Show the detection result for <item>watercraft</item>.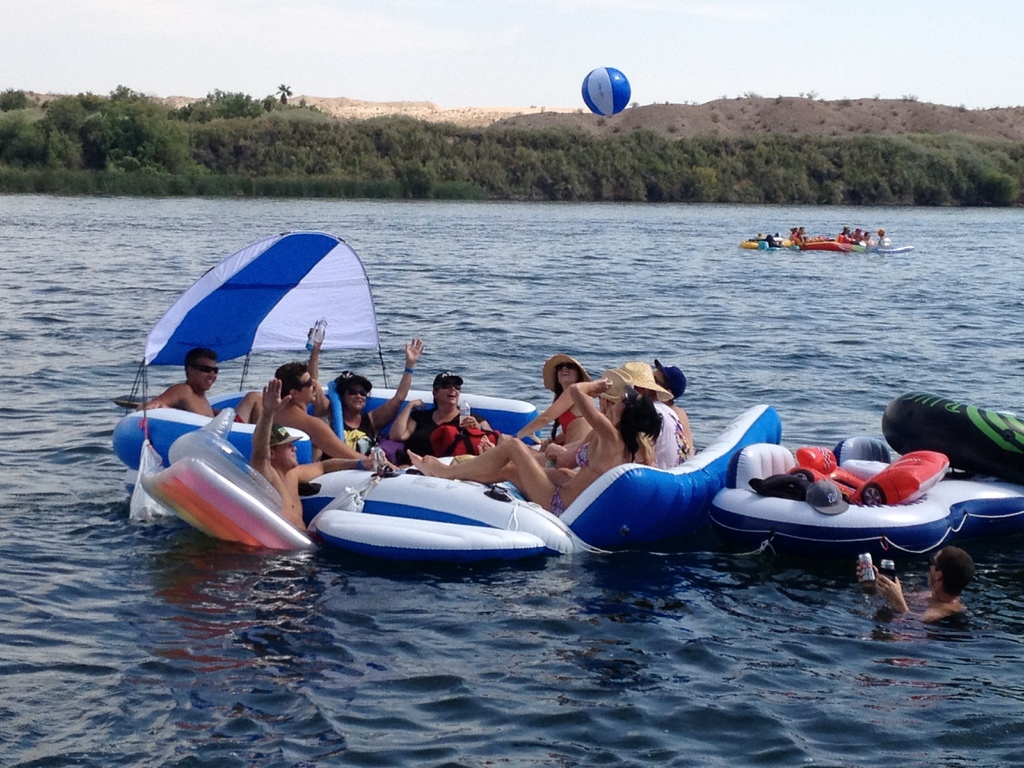
740/236/869/249.
